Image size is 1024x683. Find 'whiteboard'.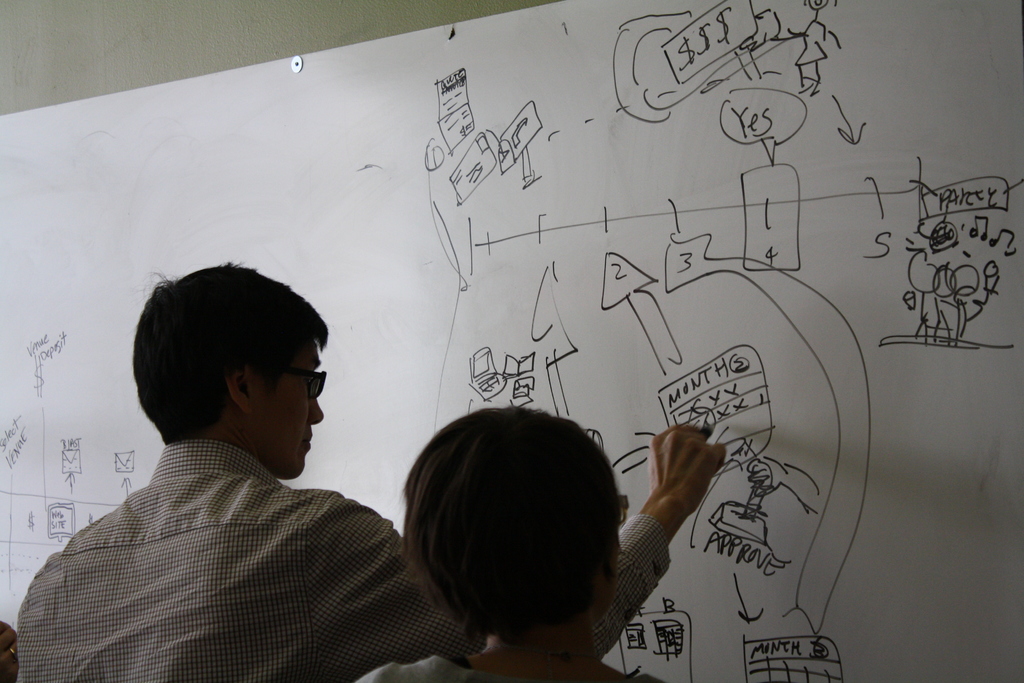
0,0,1023,682.
